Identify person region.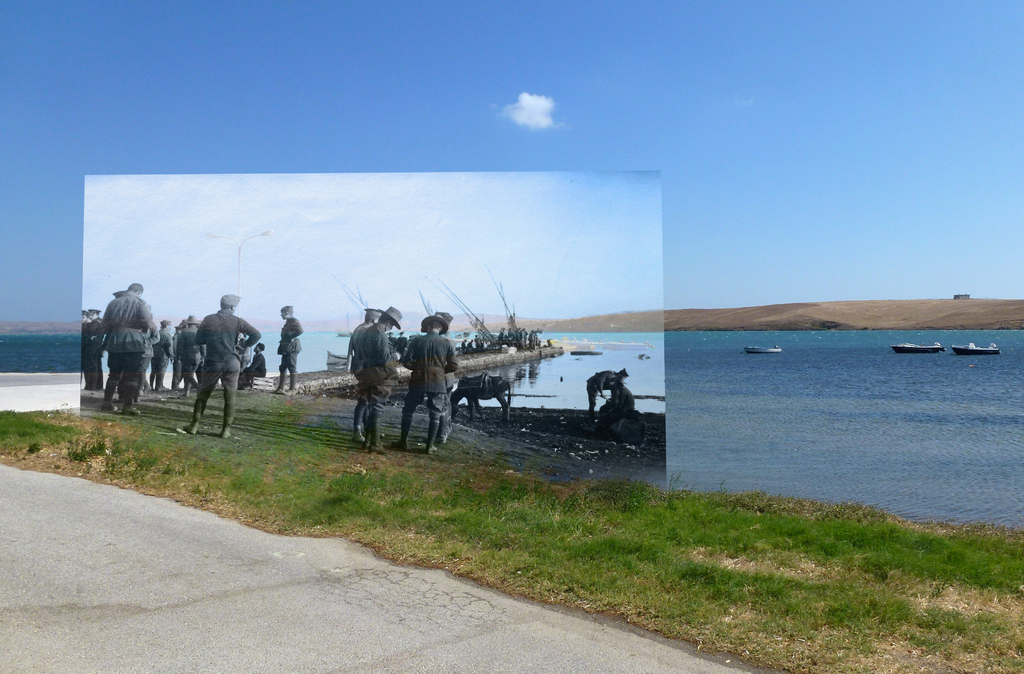
Region: 180, 316, 202, 379.
